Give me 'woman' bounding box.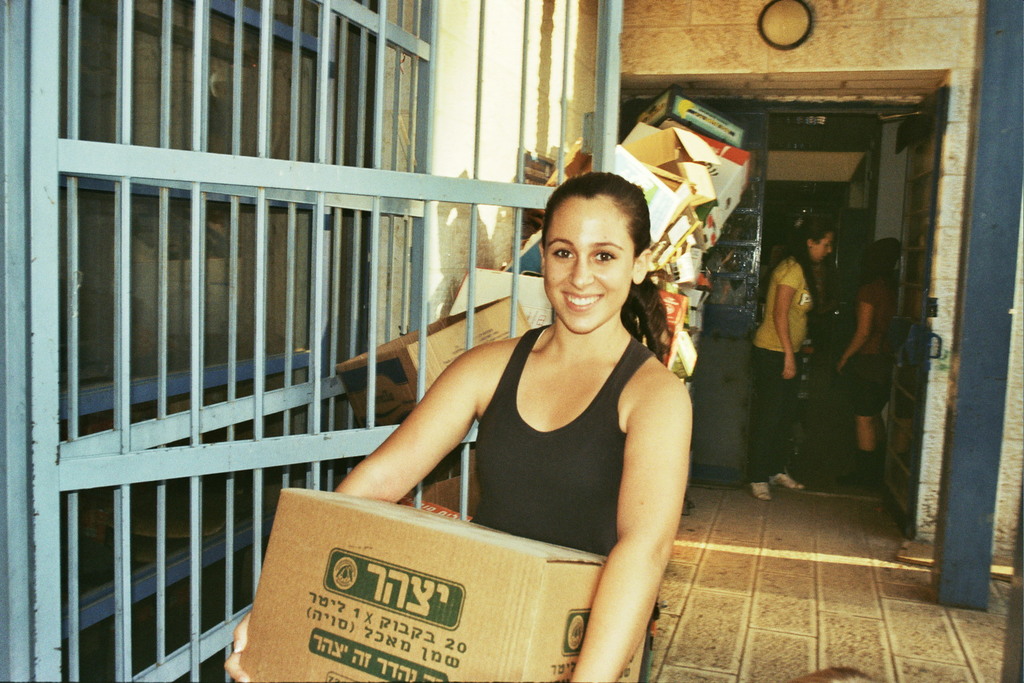
box(832, 225, 901, 508).
